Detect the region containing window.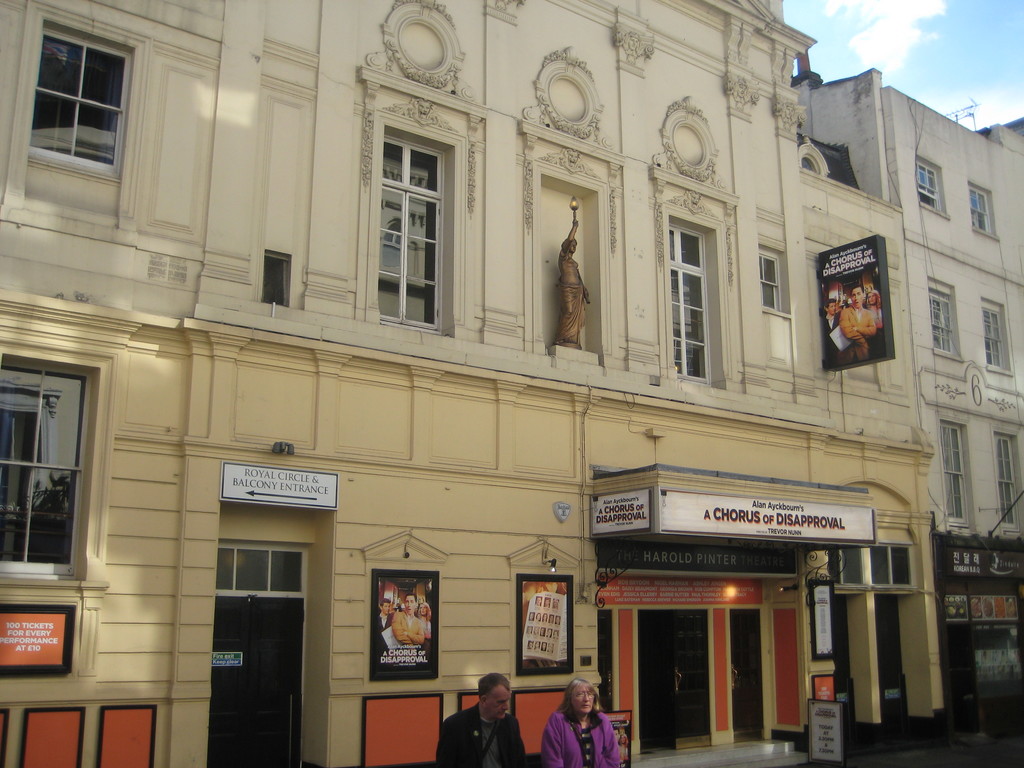
[left=760, top=243, right=789, bottom=315].
